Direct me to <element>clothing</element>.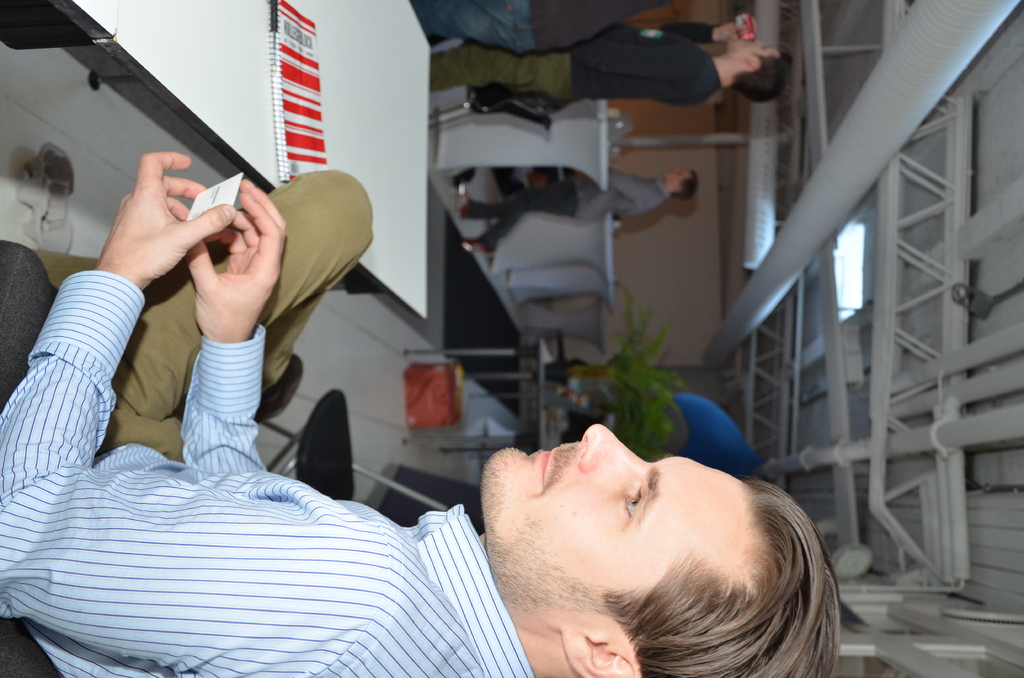
Direction: 407/0/676/58.
